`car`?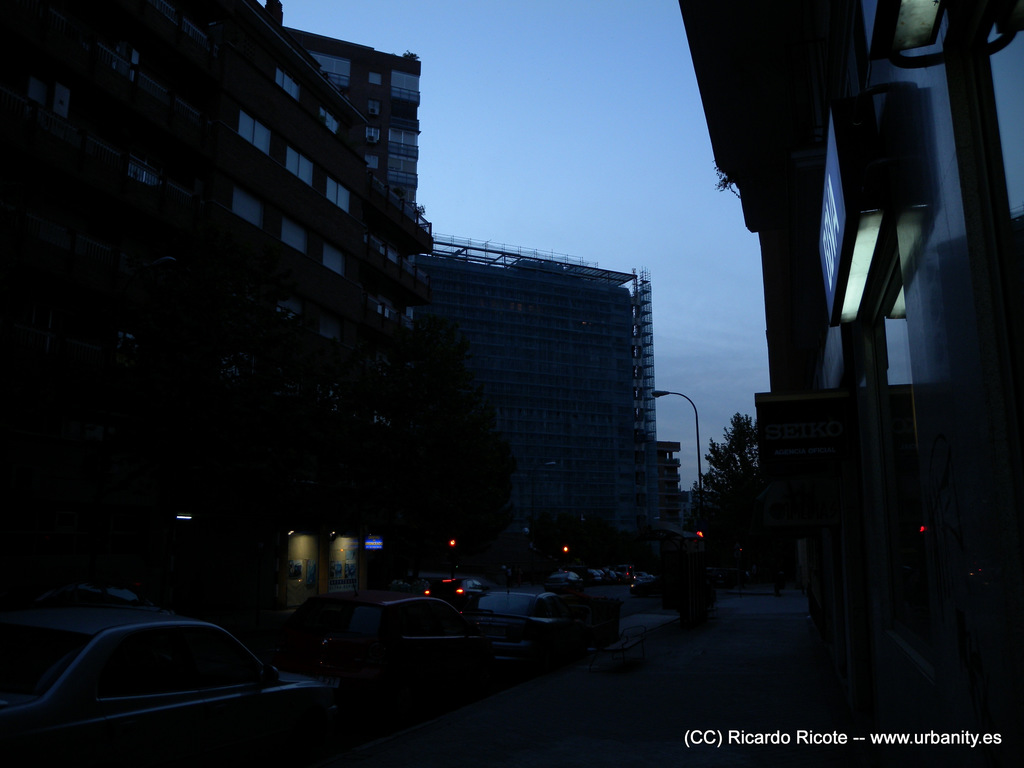
[left=257, top=584, right=544, bottom=714]
